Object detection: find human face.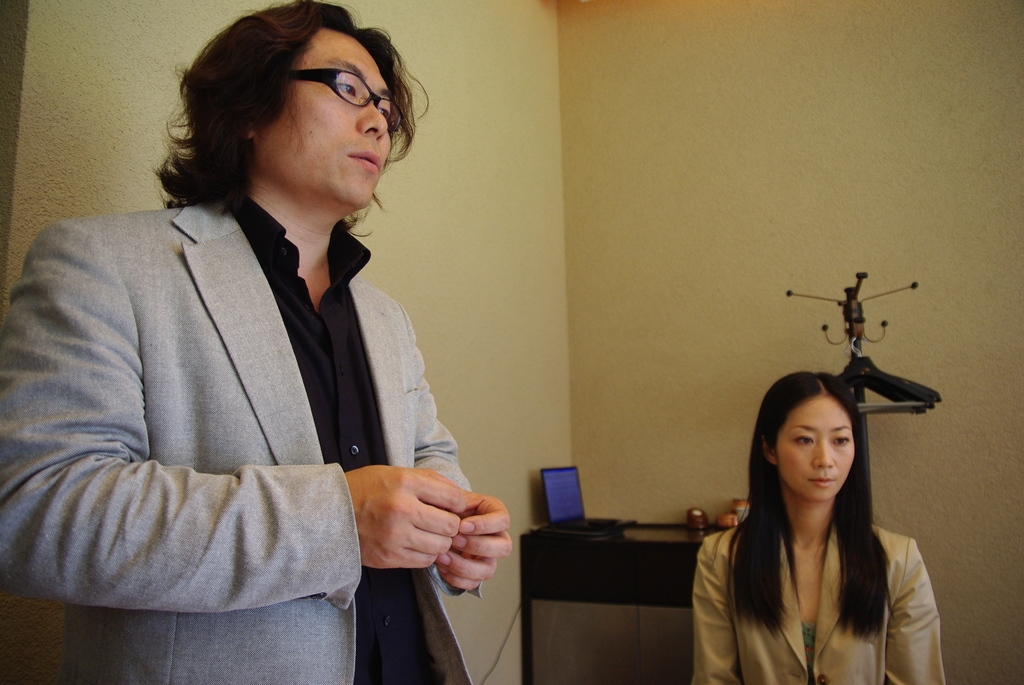
box=[246, 24, 395, 209].
